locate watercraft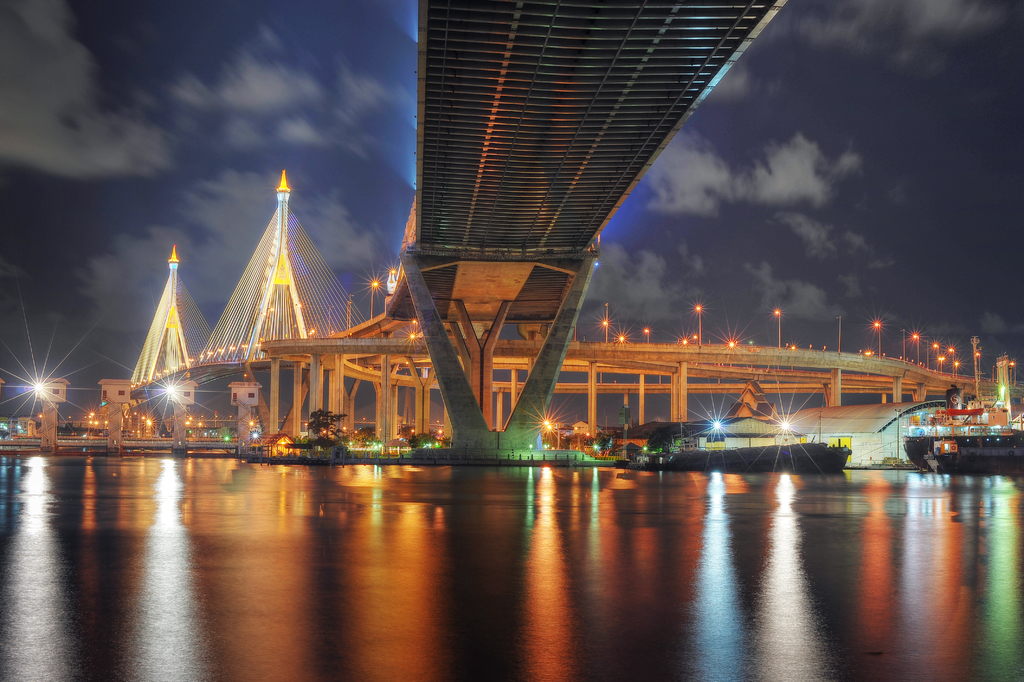
[x1=632, y1=378, x2=844, y2=478]
